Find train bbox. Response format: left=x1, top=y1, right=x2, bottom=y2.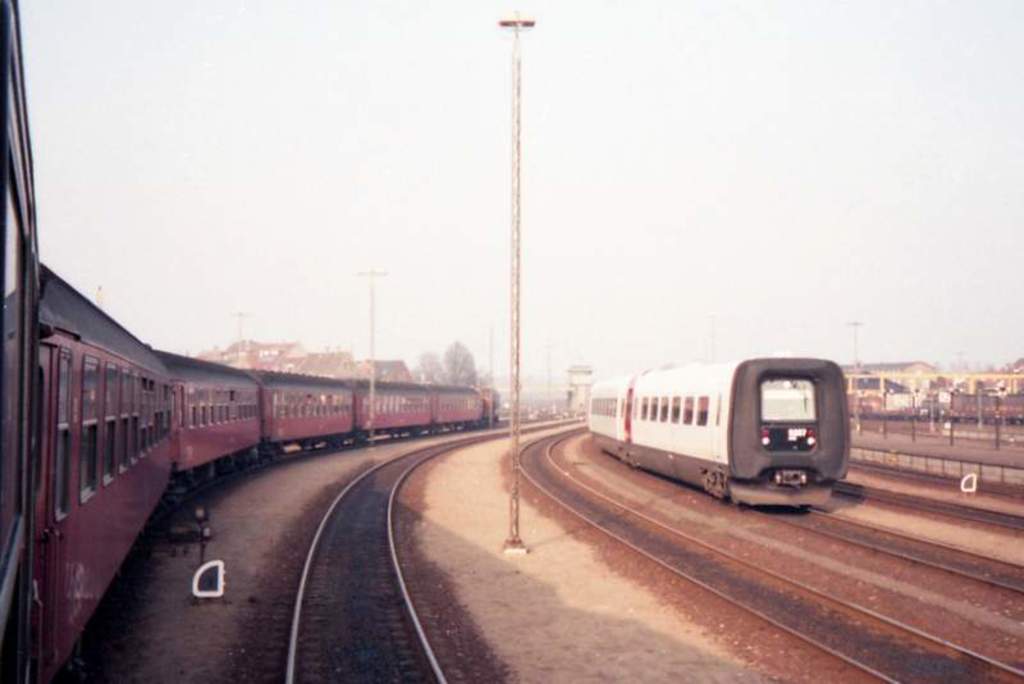
left=850, top=383, right=1023, bottom=421.
